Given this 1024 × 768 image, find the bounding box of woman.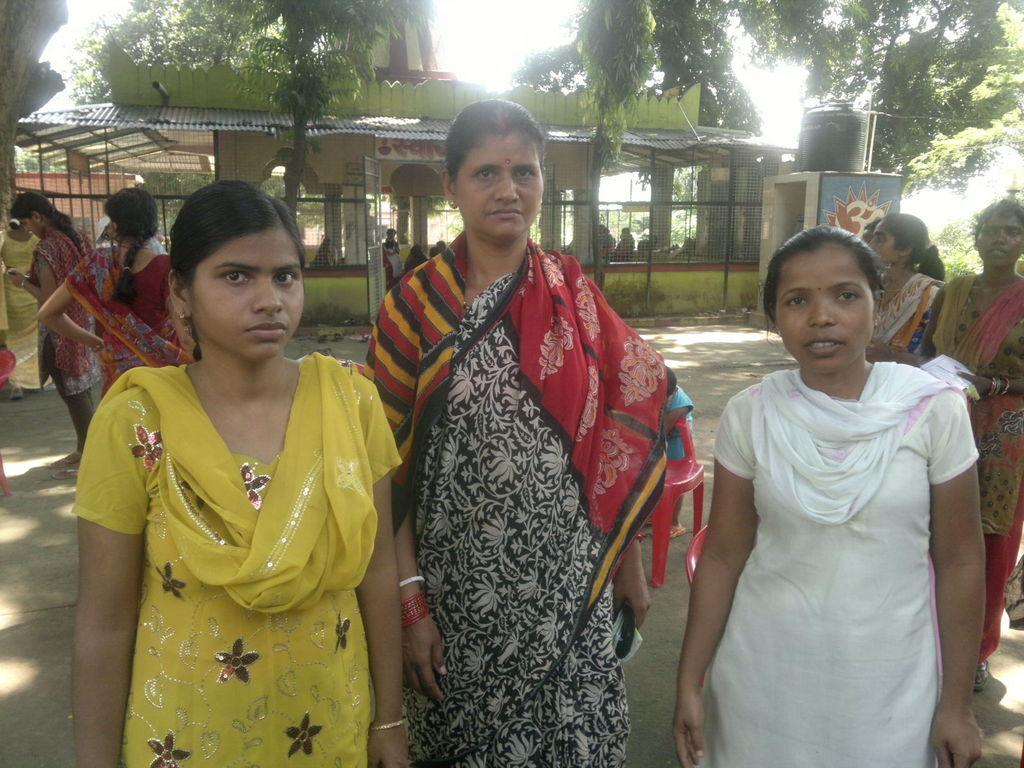
<box>35,182,199,394</box>.
